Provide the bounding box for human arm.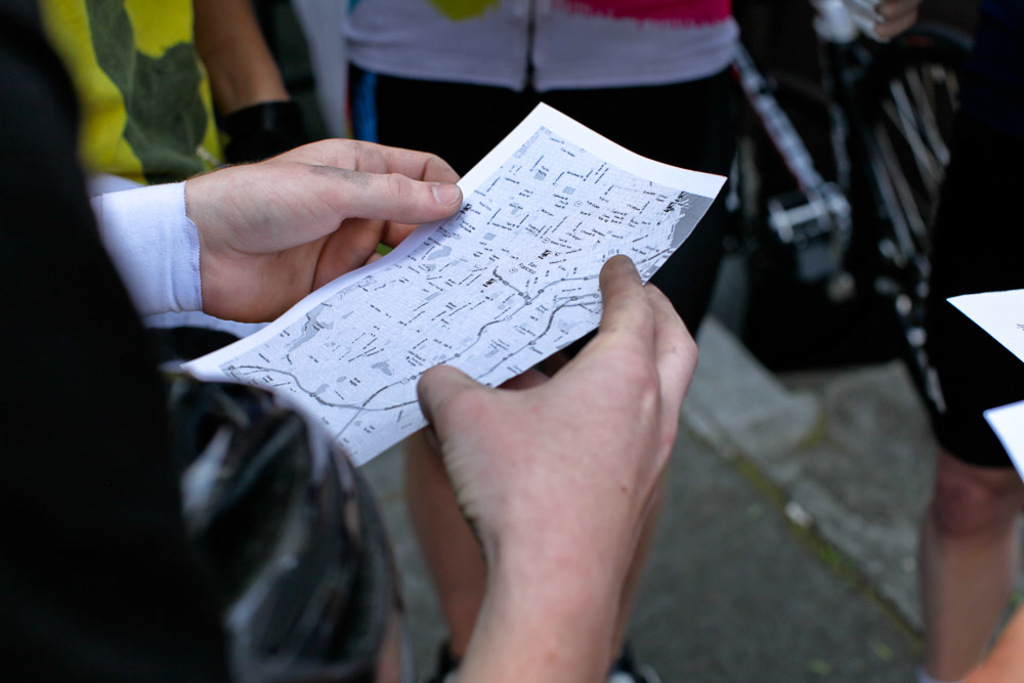
835:0:920:62.
